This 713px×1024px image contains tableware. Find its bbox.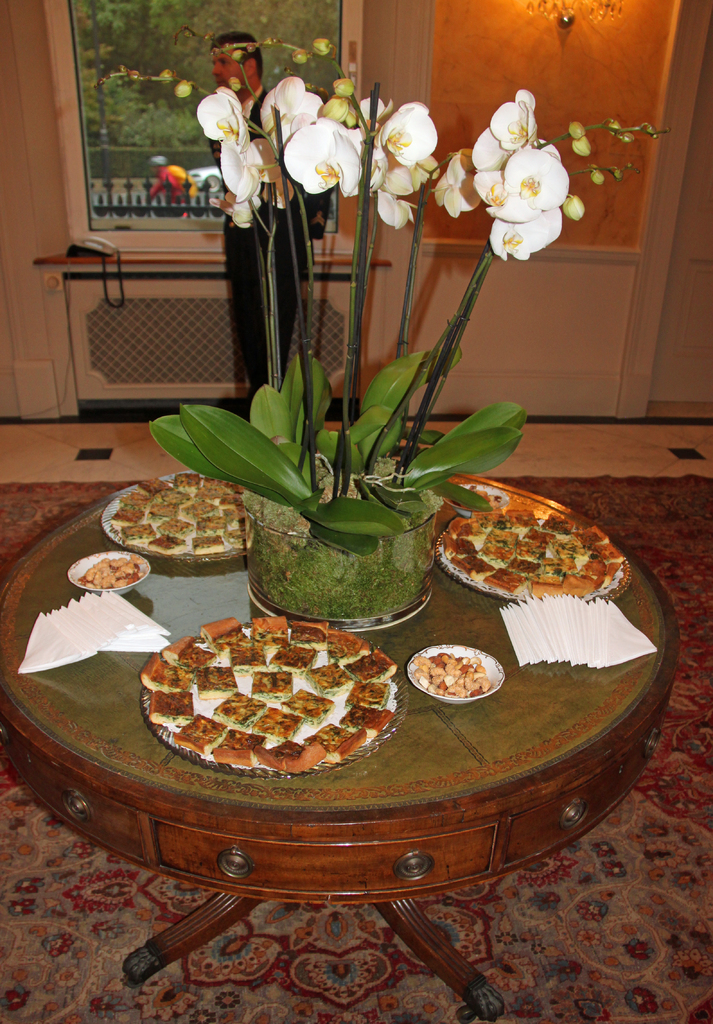
<box>101,470,248,559</box>.
